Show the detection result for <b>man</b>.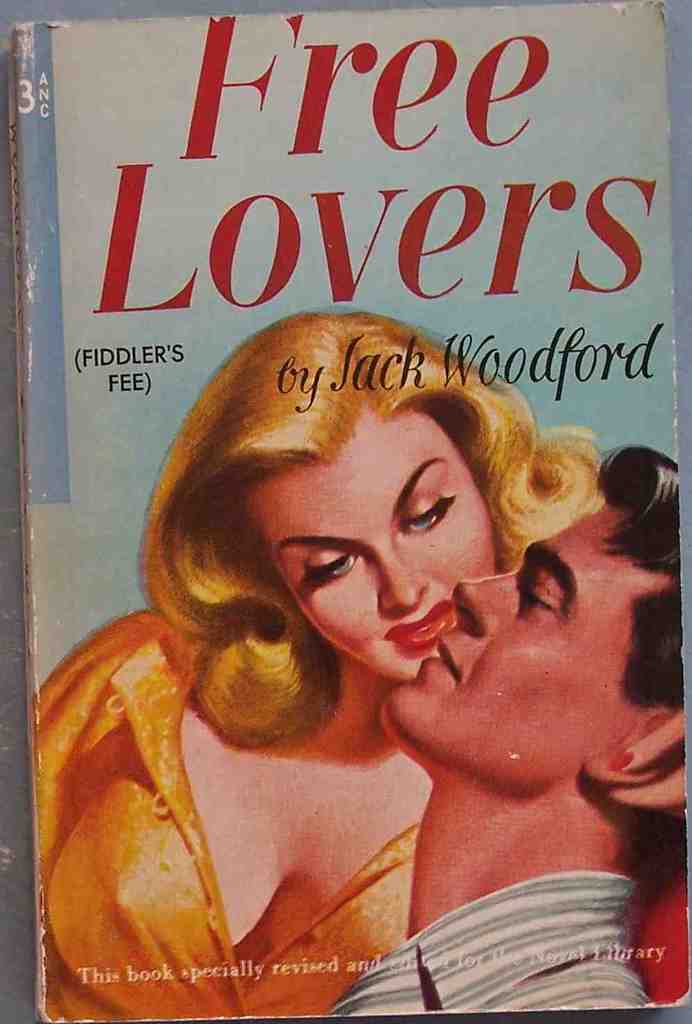
{"x1": 358, "y1": 407, "x2": 689, "y2": 1010}.
